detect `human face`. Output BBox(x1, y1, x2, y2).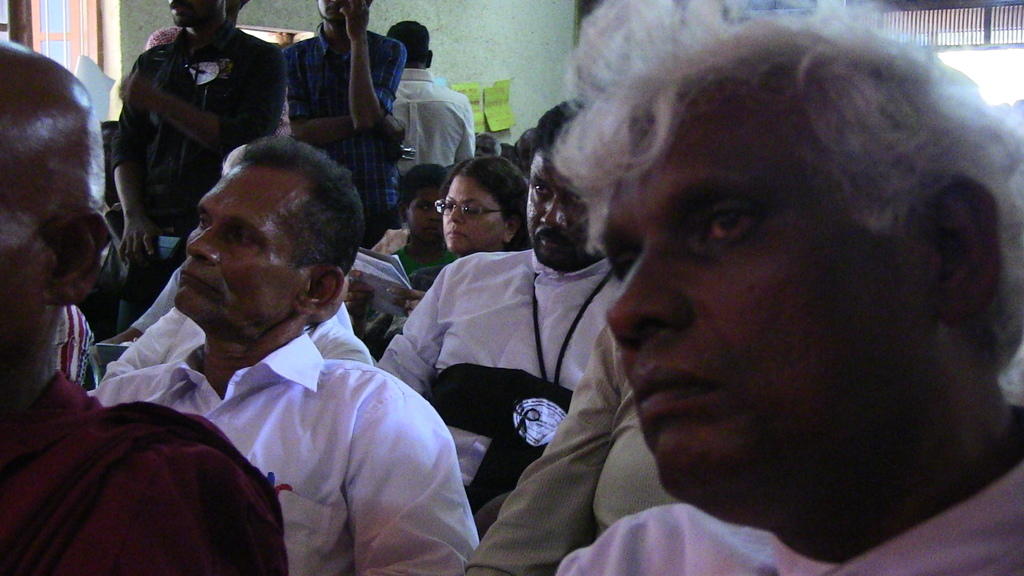
BBox(520, 146, 598, 267).
